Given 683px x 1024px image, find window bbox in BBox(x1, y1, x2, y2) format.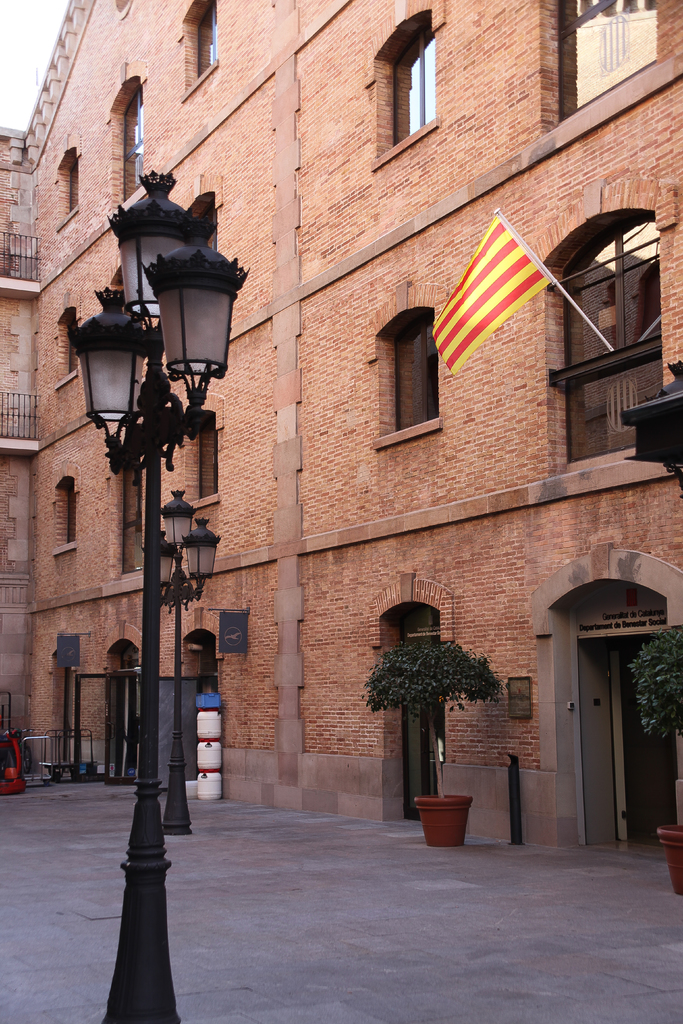
BBox(69, 150, 85, 222).
